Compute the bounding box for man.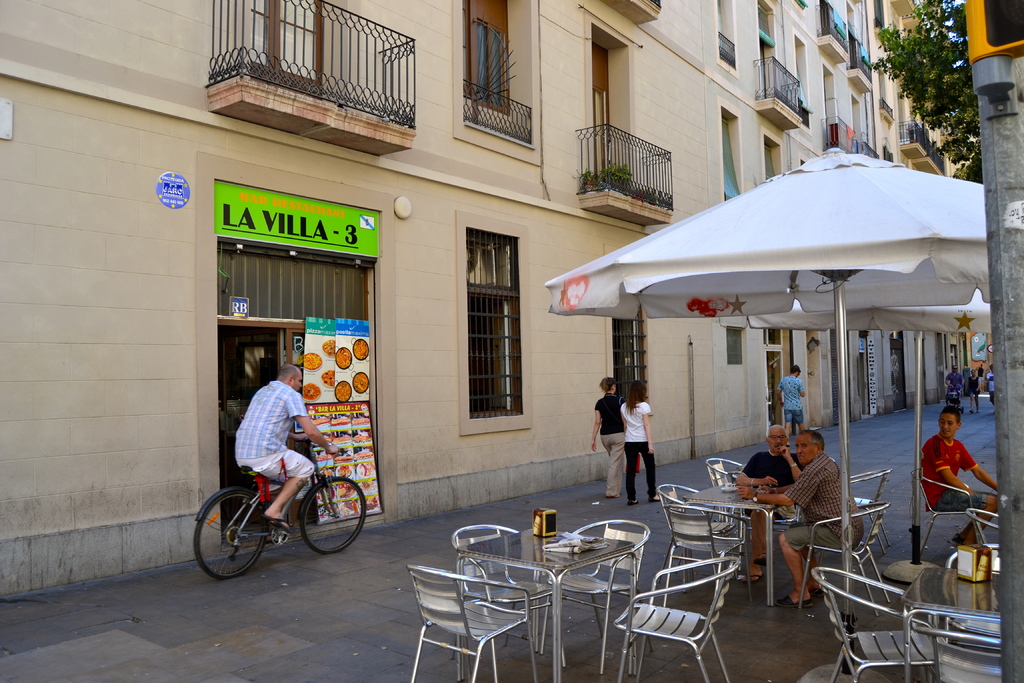
932 409 998 543.
